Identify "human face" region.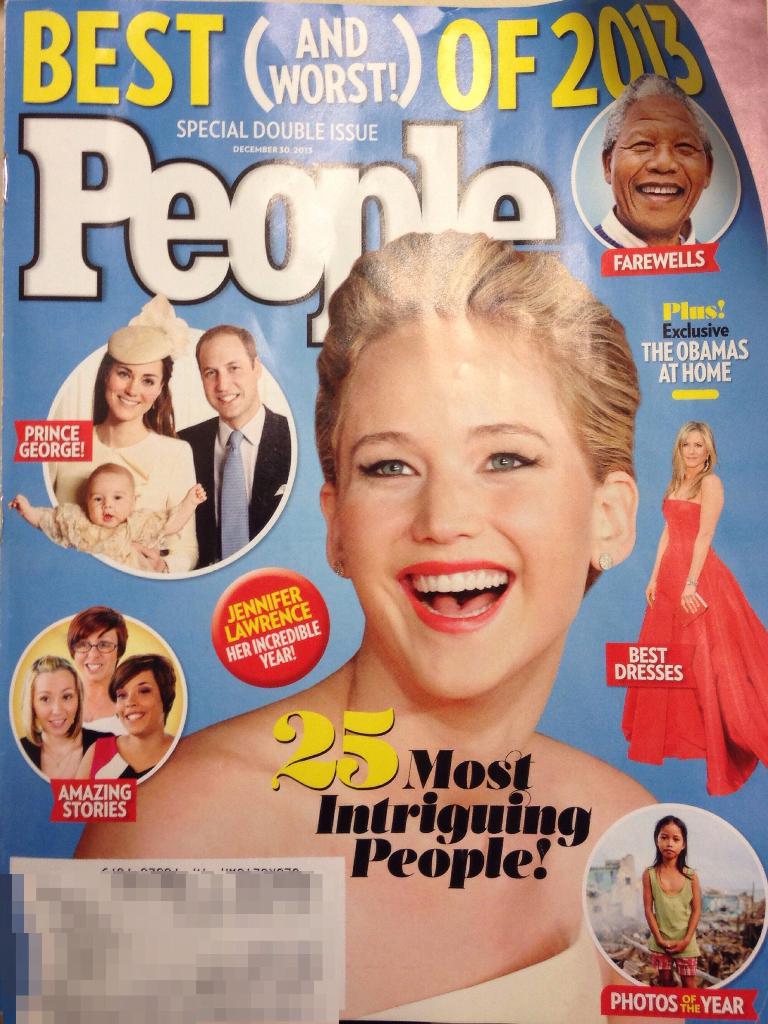
Region: region(87, 475, 127, 525).
